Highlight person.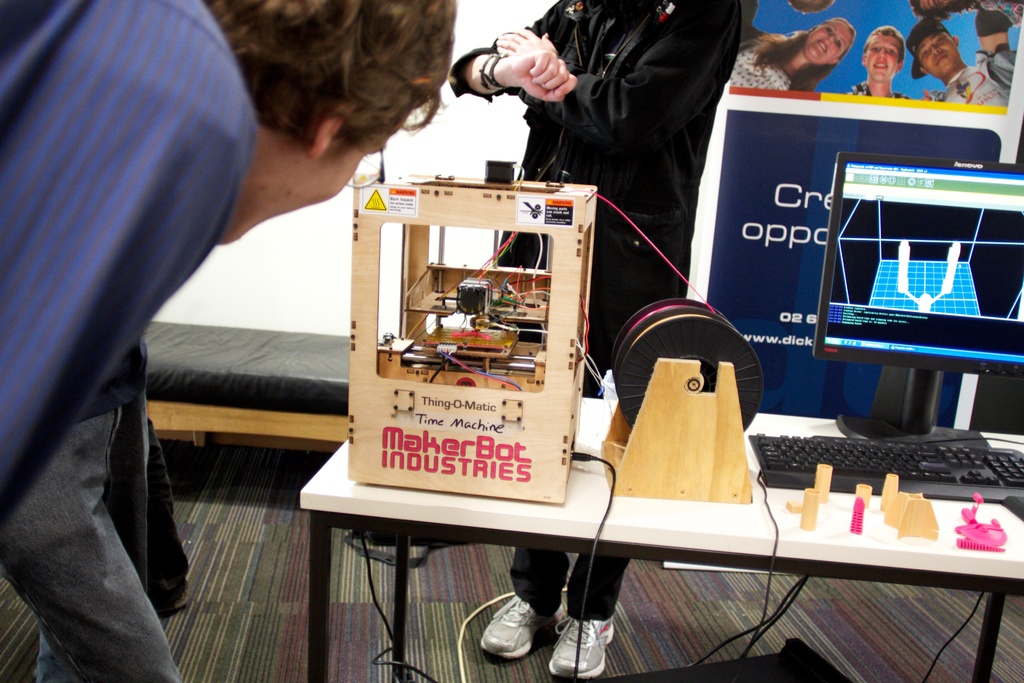
Highlighted region: (x1=908, y1=15, x2=1021, y2=106).
